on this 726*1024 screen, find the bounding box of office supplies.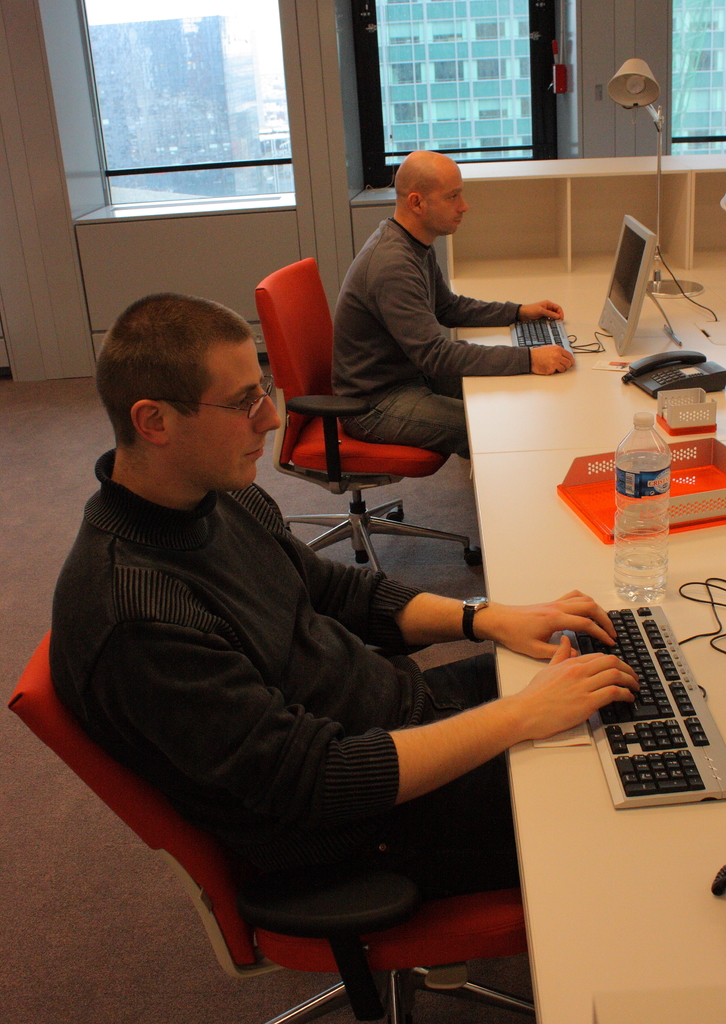
Bounding box: {"x1": 596, "y1": 216, "x2": 664, "y2": 353}.
